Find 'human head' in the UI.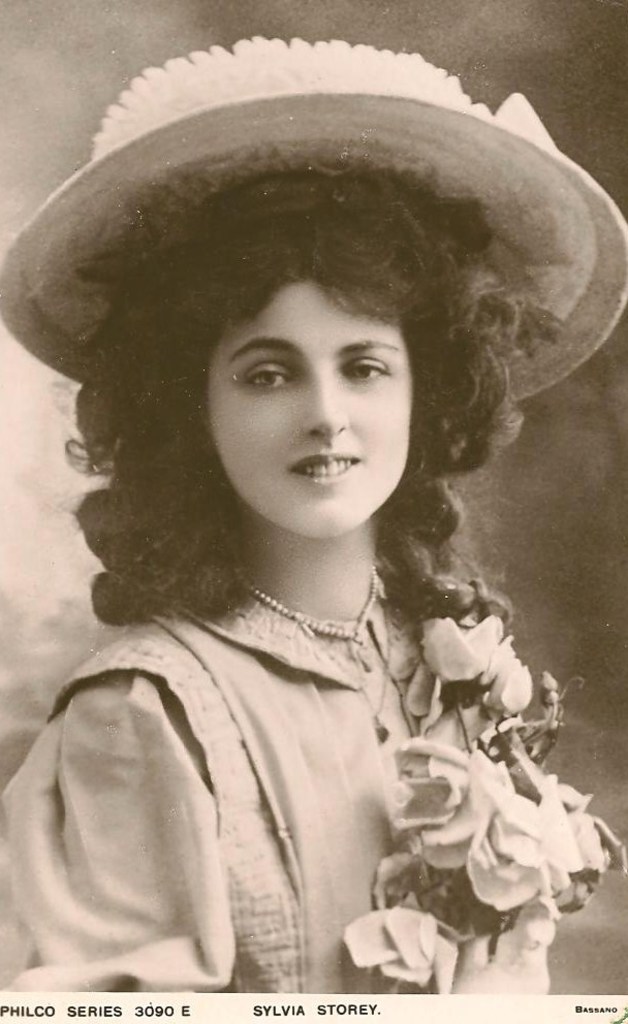
UI element at <region>161, 194, 490, 531</region>.
